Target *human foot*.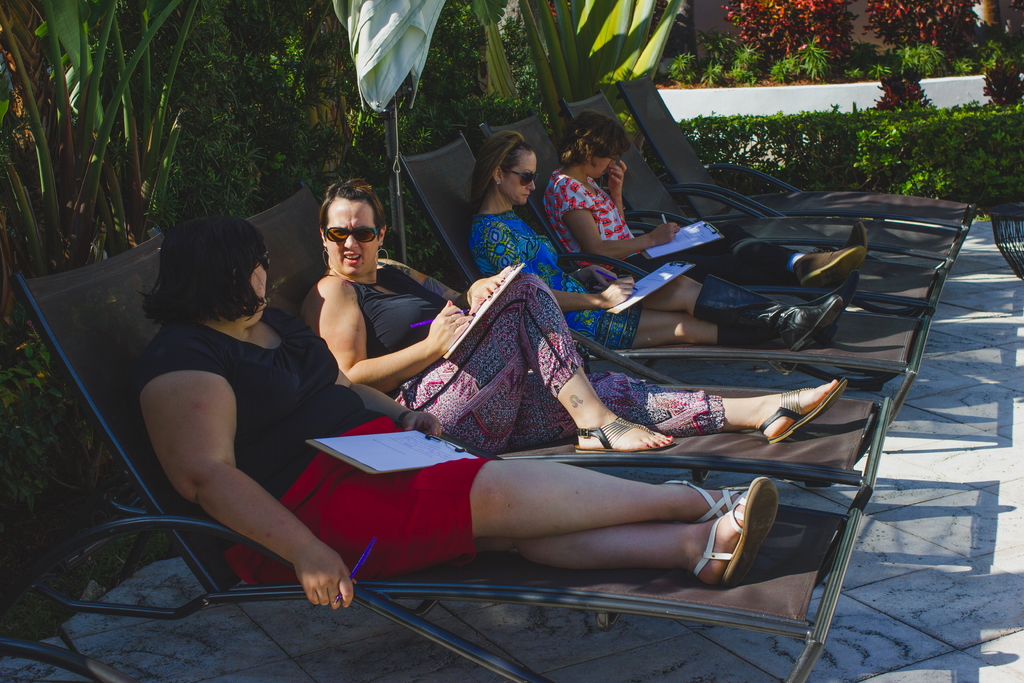
Target region: [left=838, top=217, right=872, bottom=261].
